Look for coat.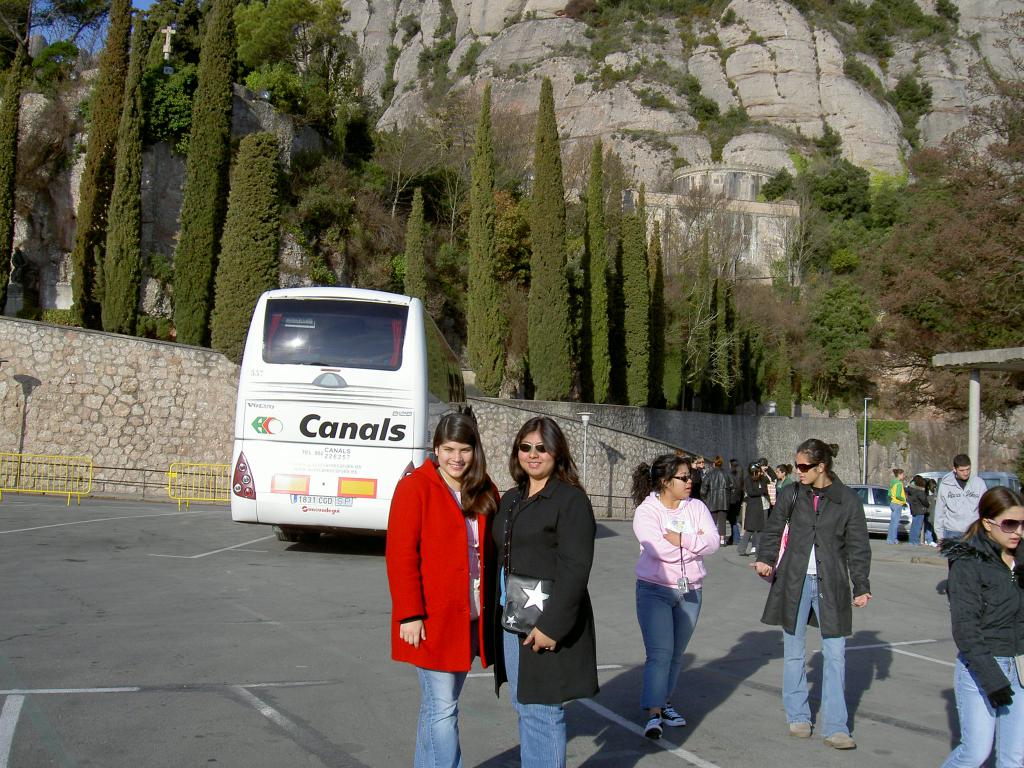
Found: crop(754, 482, 874, 636).
